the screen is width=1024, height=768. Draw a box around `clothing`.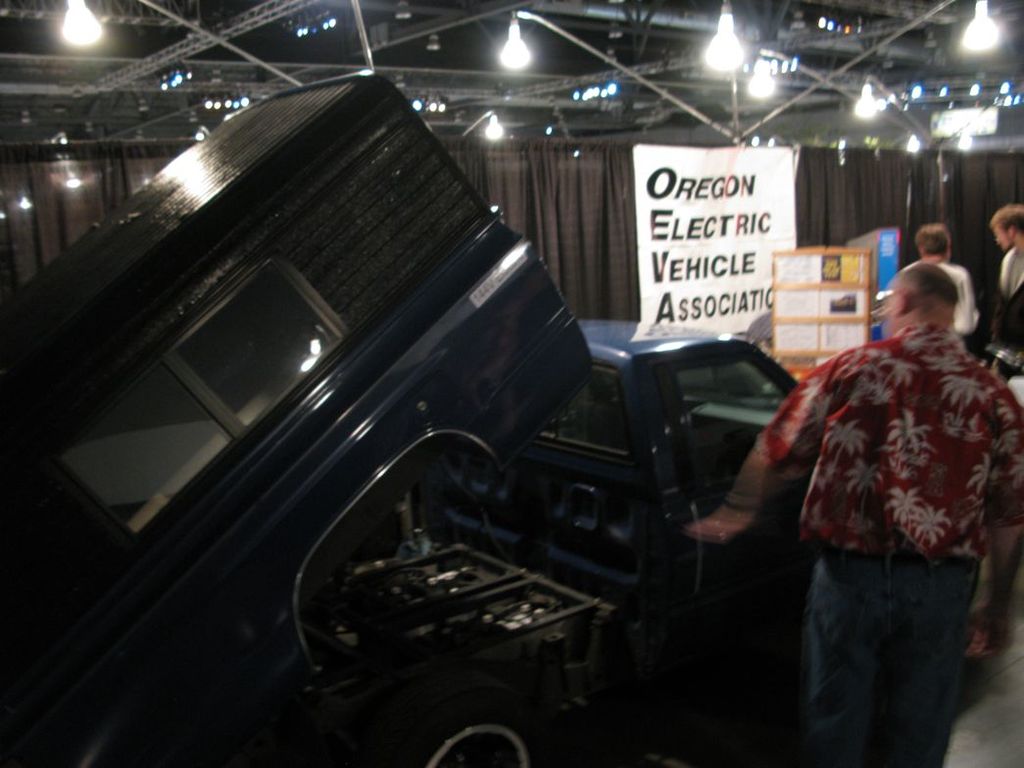
{"left": 756, "top": 320, "right": 1023, "bottom": 767}.
